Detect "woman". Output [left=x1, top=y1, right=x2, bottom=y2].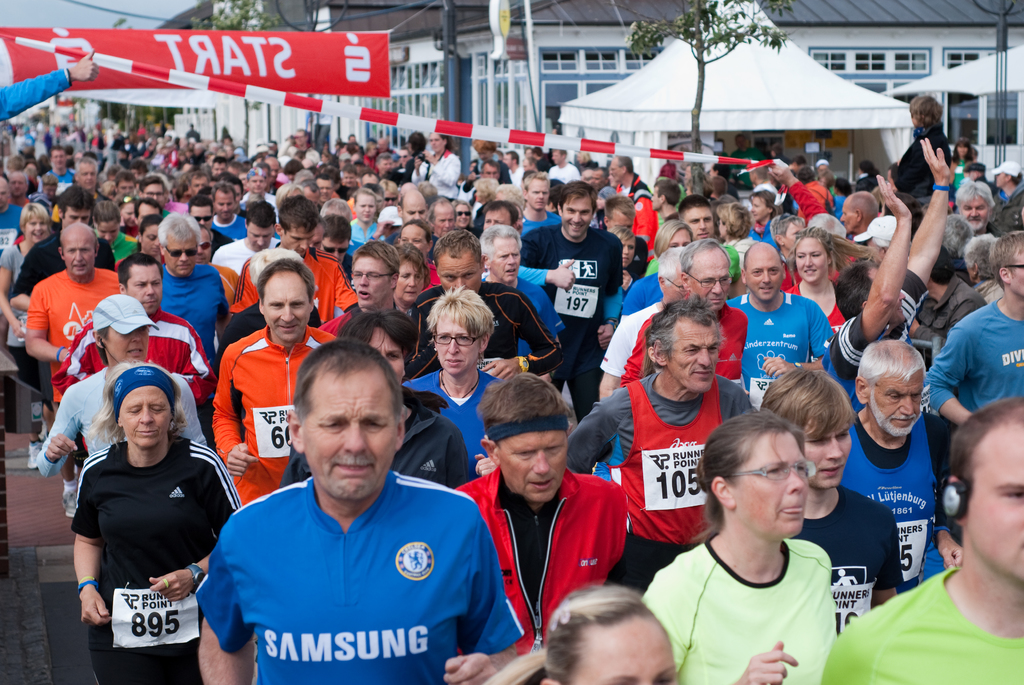
[left=31, top=294, right=209, bottom=480].
